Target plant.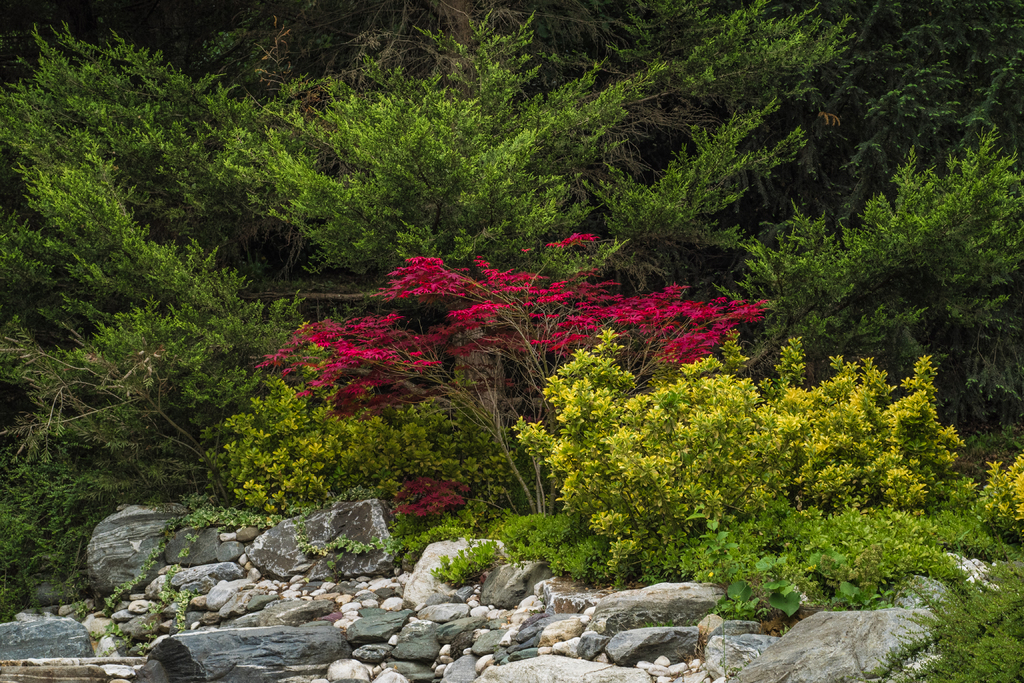
Target region: 858,542,1023,682.
